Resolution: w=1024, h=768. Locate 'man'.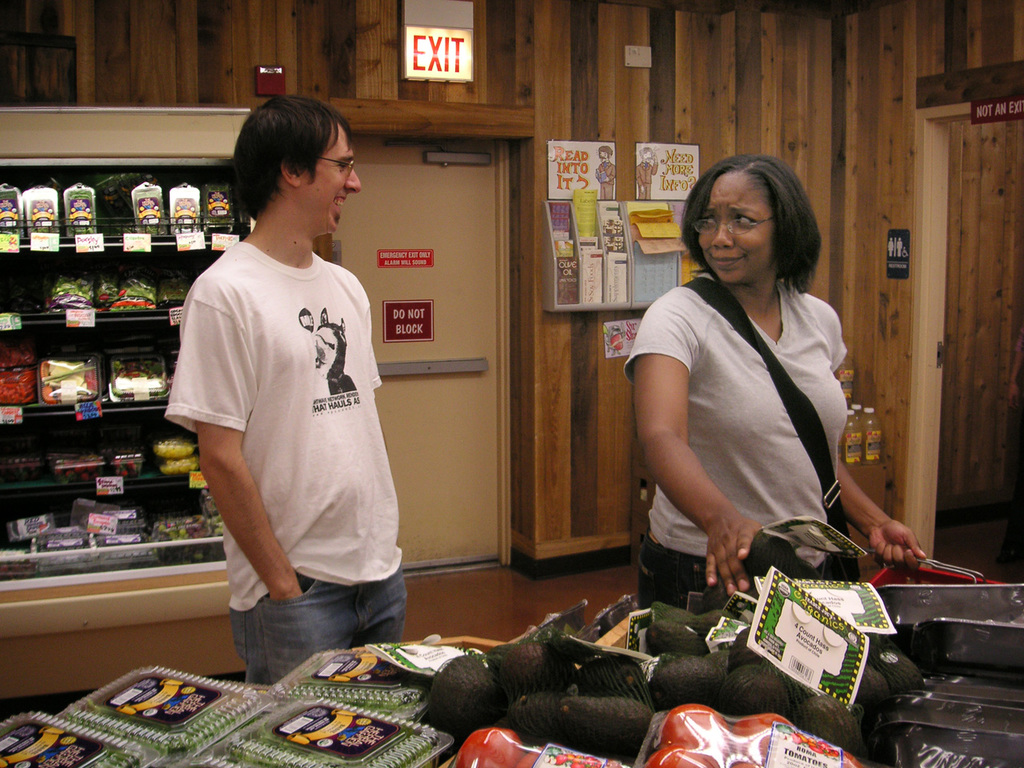
<bbox>167, 91, 421, 694</bbox>.
